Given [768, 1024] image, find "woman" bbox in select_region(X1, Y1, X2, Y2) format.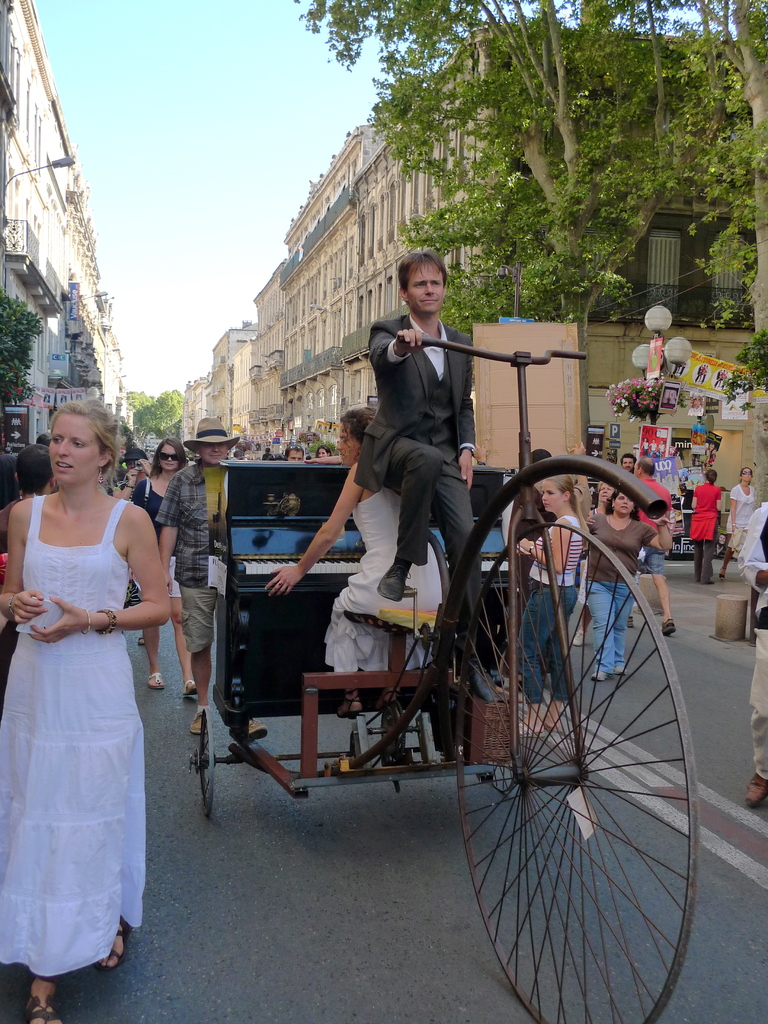
select_region(587, 489, 673, 680).
